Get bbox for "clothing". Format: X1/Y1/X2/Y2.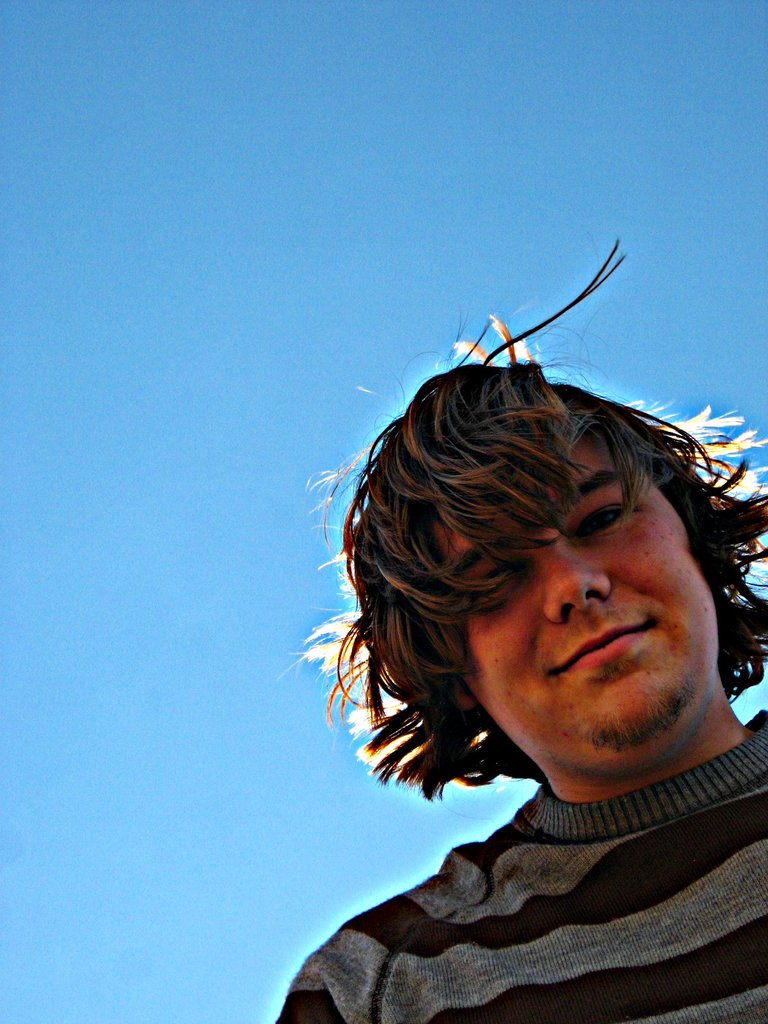
278/727/767/1023.
